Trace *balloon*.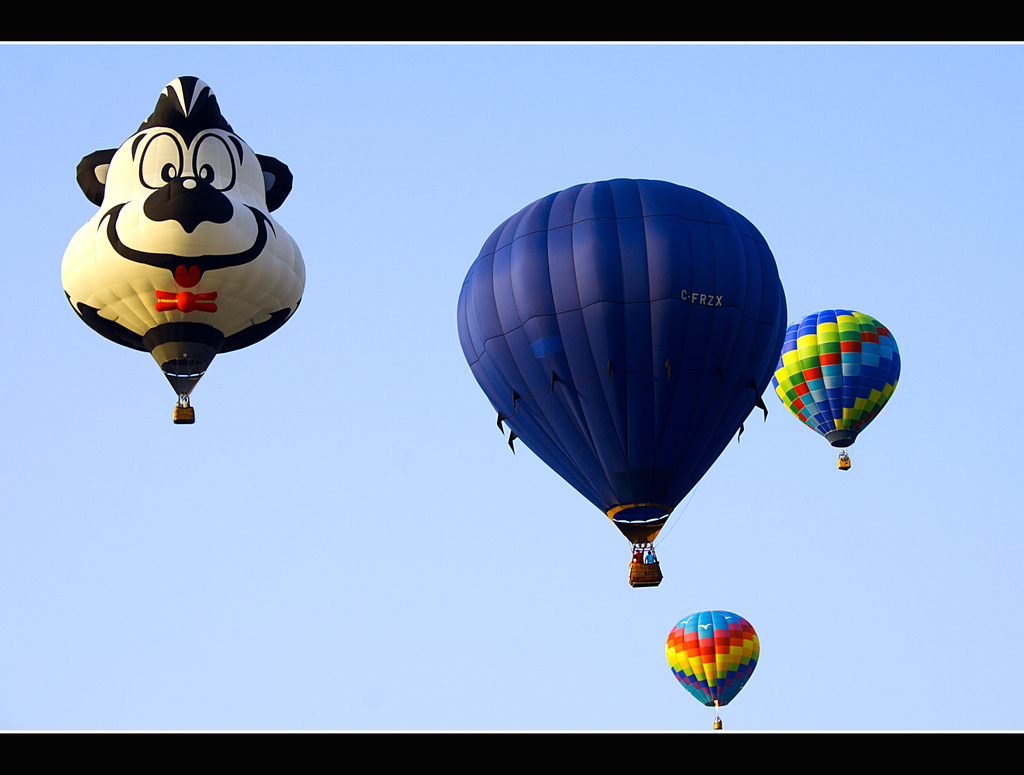
Traced to (771, 307, 902, 448).
